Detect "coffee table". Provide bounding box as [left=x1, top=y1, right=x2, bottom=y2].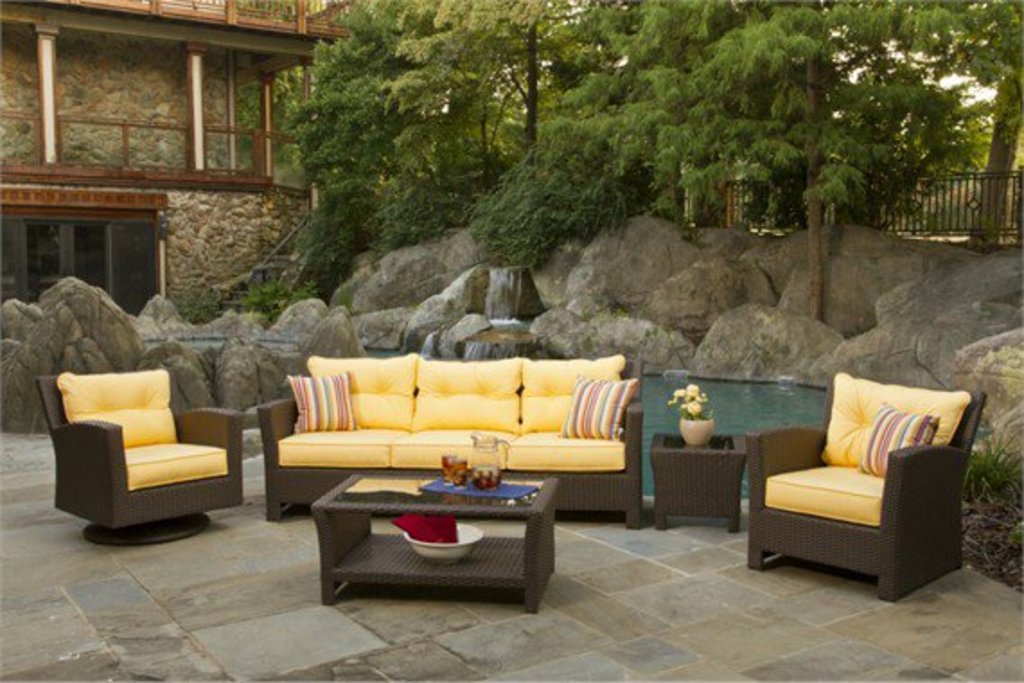
[left=307, top=473, right=562, bottom=609].
